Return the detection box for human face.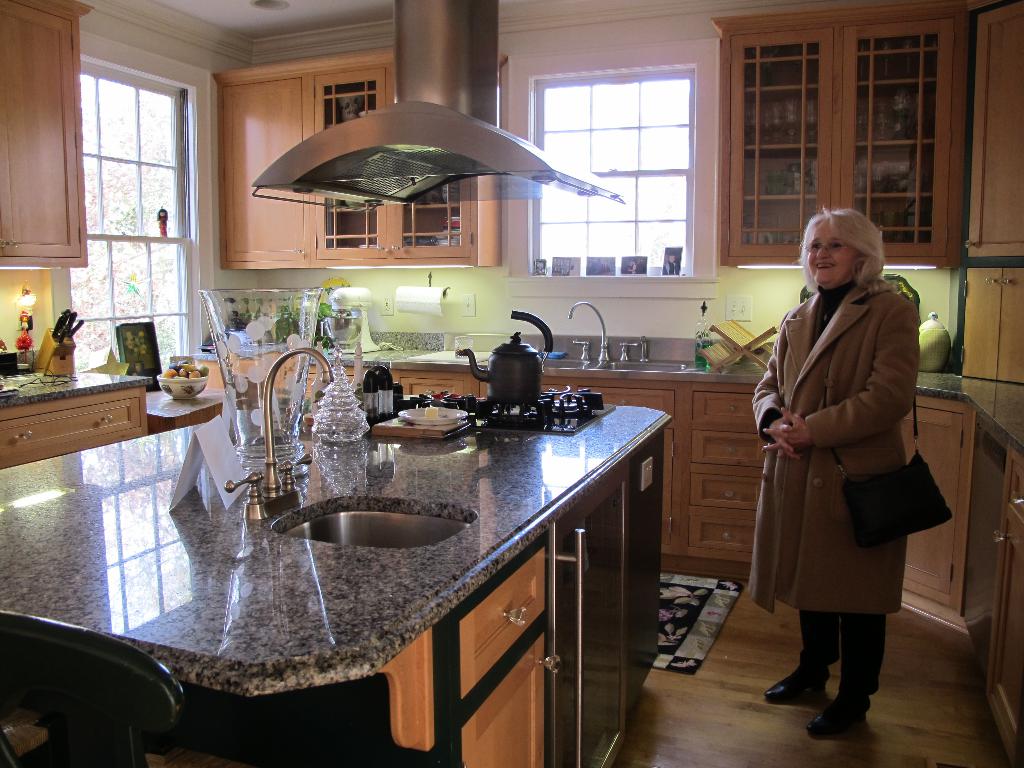
rect(806, 221, 861, 287).
